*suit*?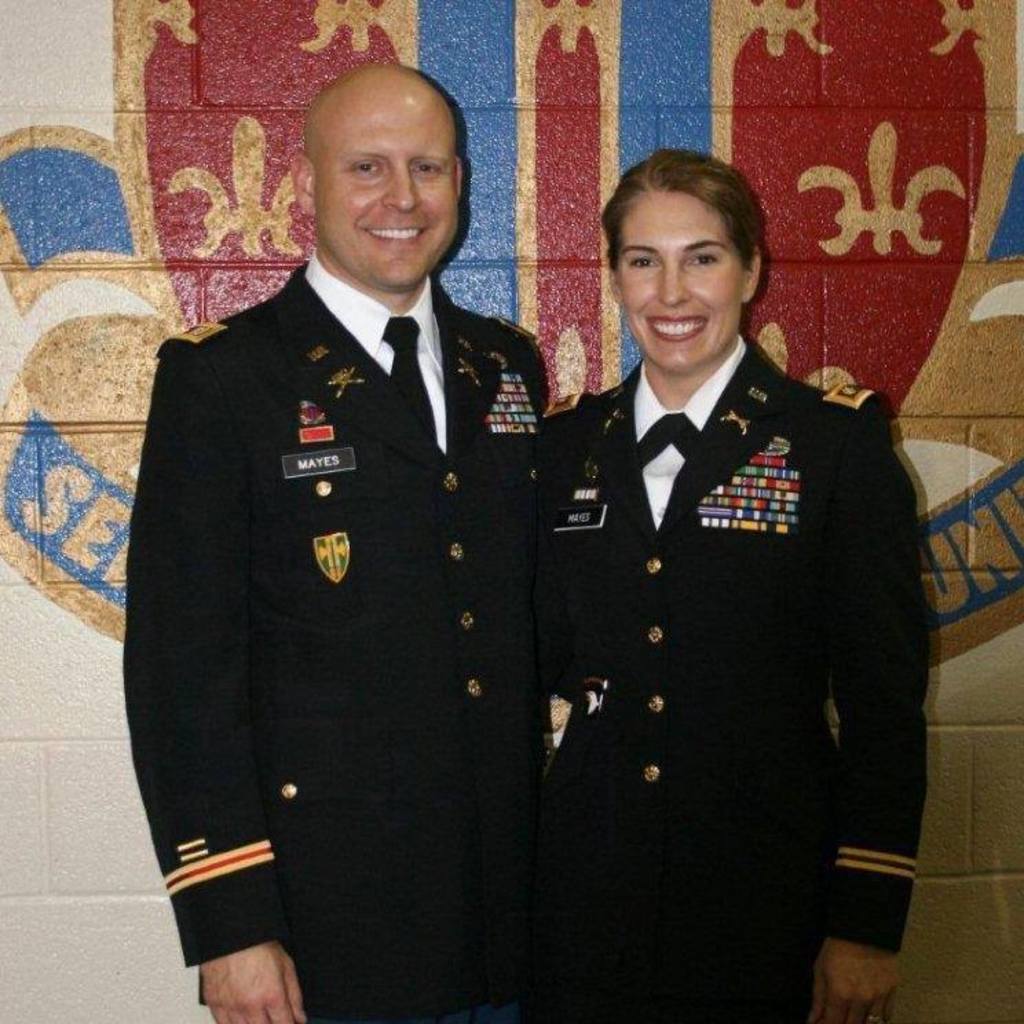
bbox=(136, 102, 585, 1023)
